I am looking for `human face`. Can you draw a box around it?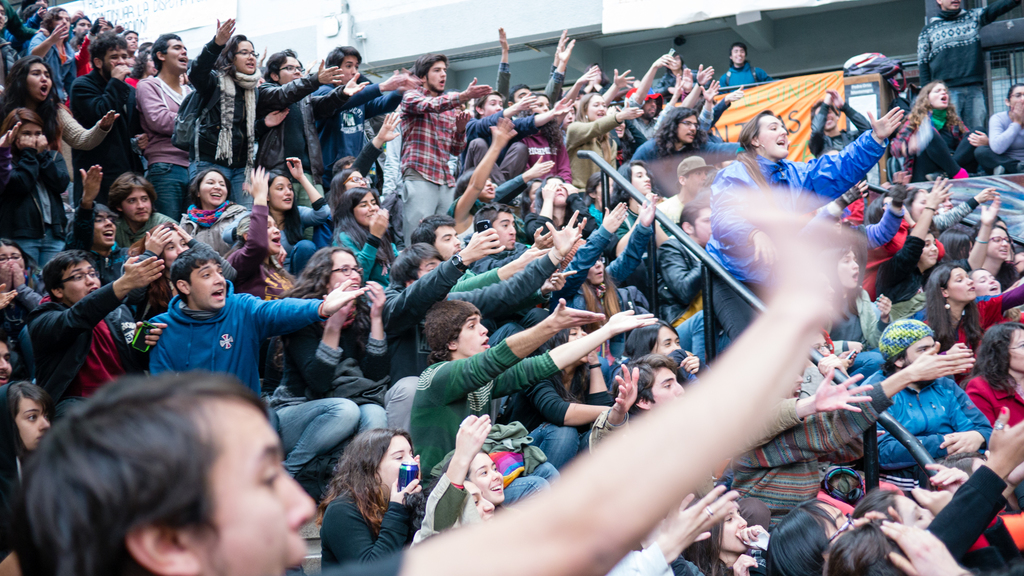
Sure, the bounding box is bbox(584, 254, 605, 283).
